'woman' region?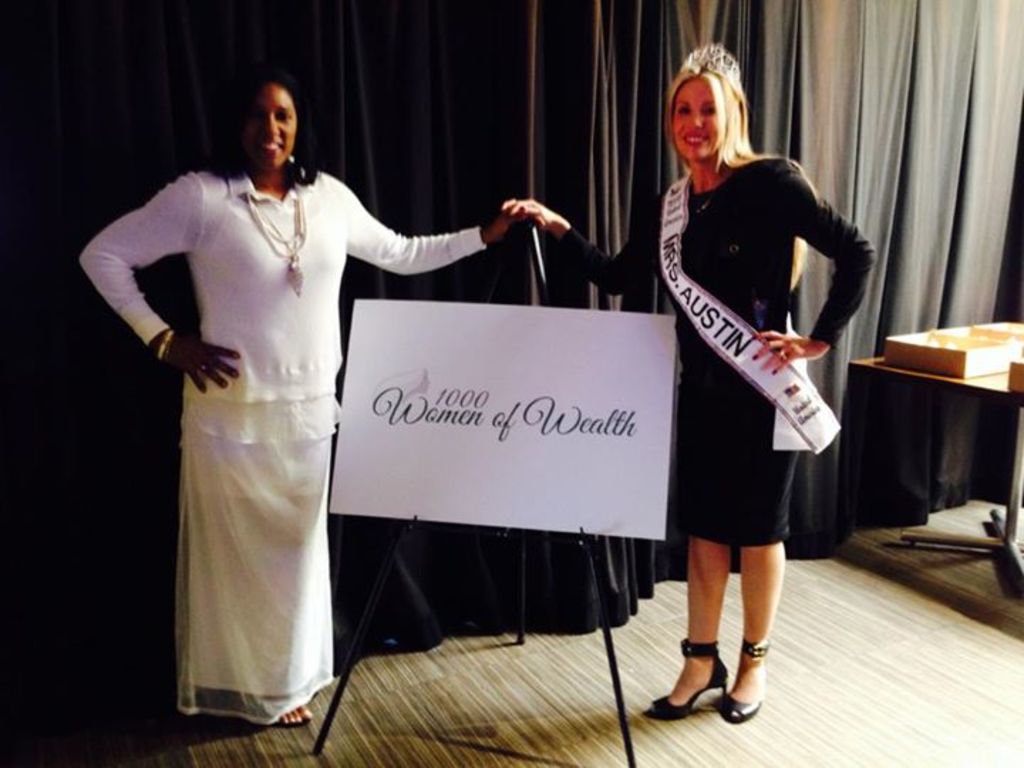
78 68 542 728
